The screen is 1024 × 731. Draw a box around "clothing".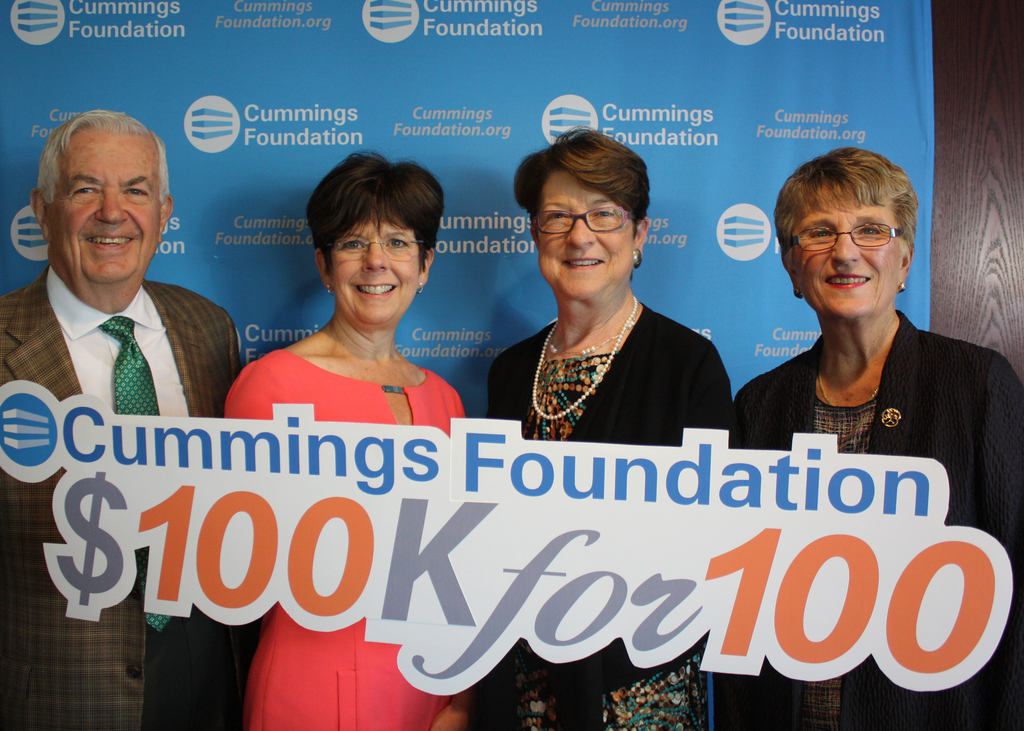
left=723, top=308, right=1023, bottom=730.
